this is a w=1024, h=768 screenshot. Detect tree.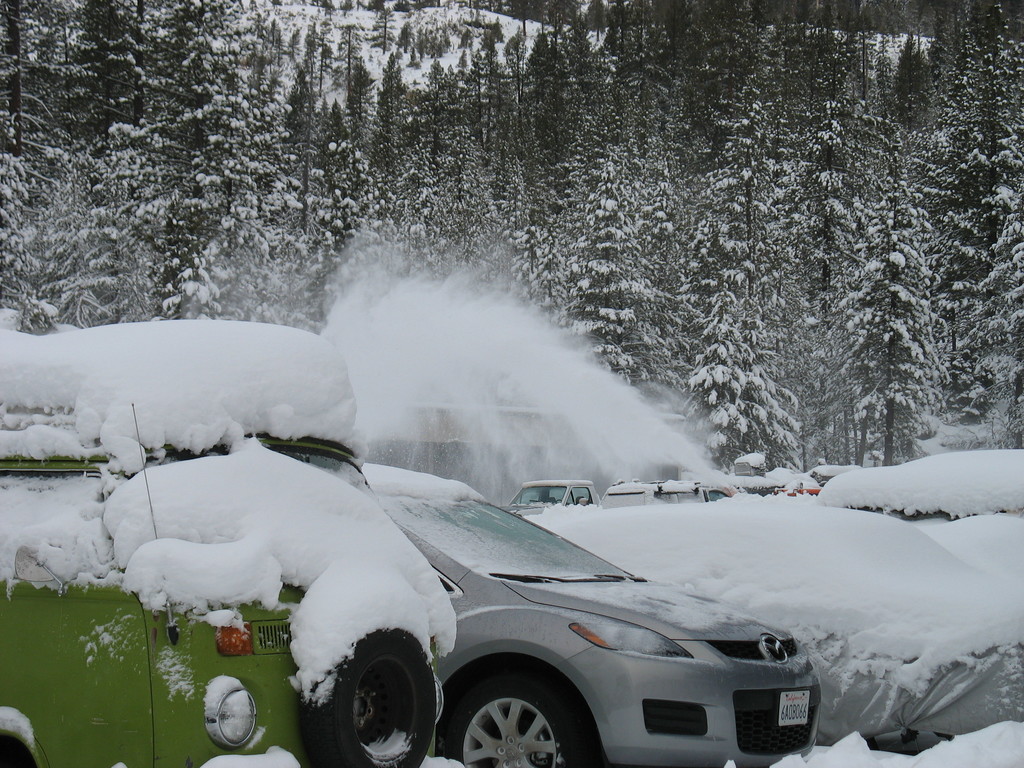
(0,0,59,216).
